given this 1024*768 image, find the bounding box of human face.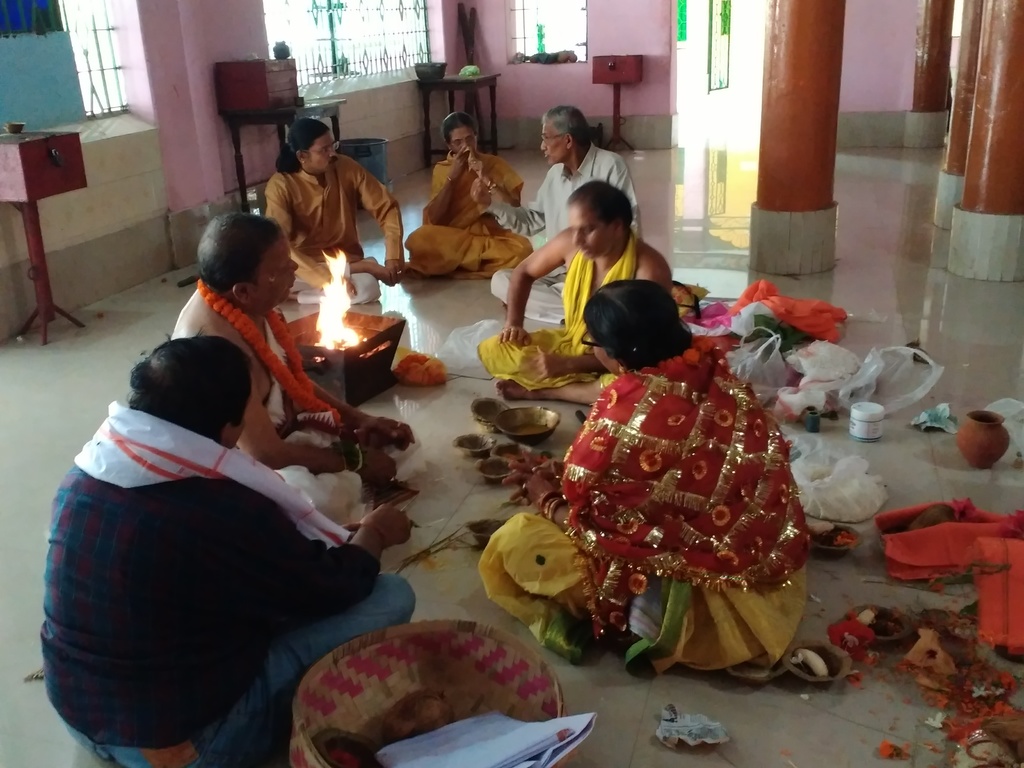
537:120:569:166.
